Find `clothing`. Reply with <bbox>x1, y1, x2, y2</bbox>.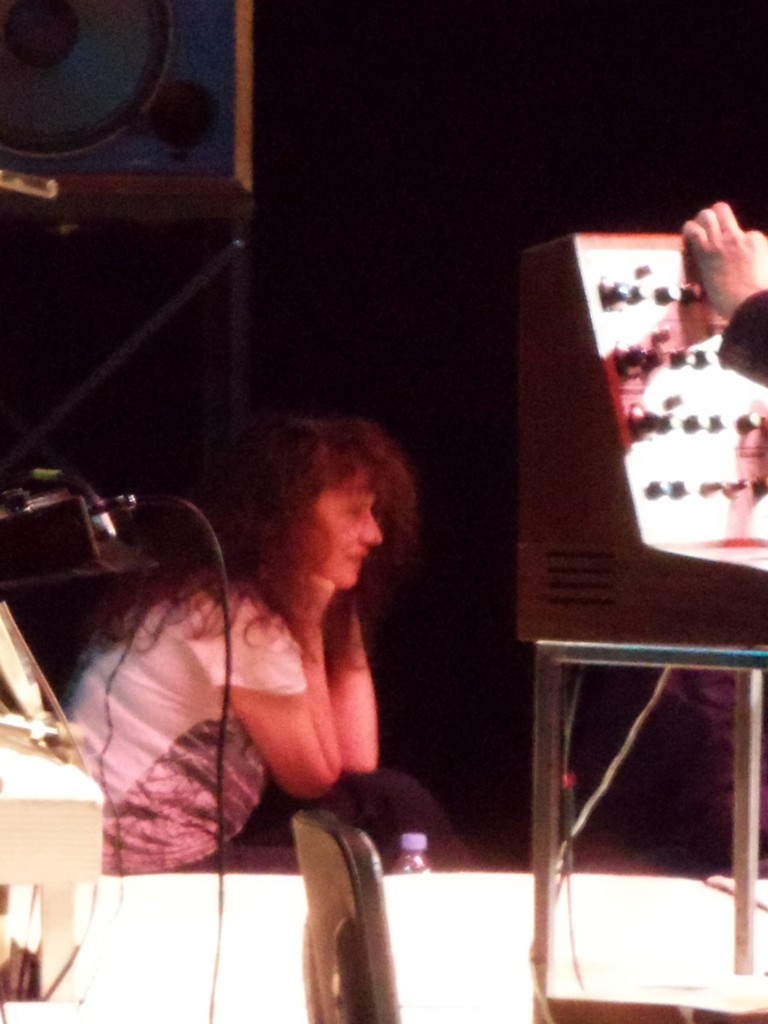
<bbox>57, 570, 311, 877</bbox>.
